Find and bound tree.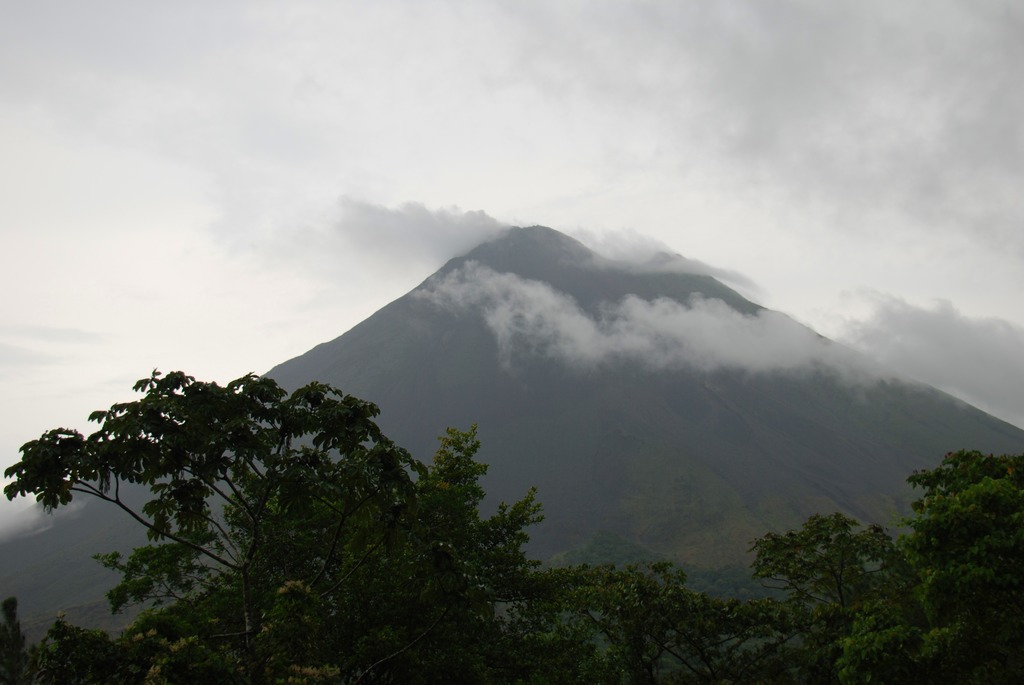
Bound: x1=753, y1=626, x2=1023, y2=684.
